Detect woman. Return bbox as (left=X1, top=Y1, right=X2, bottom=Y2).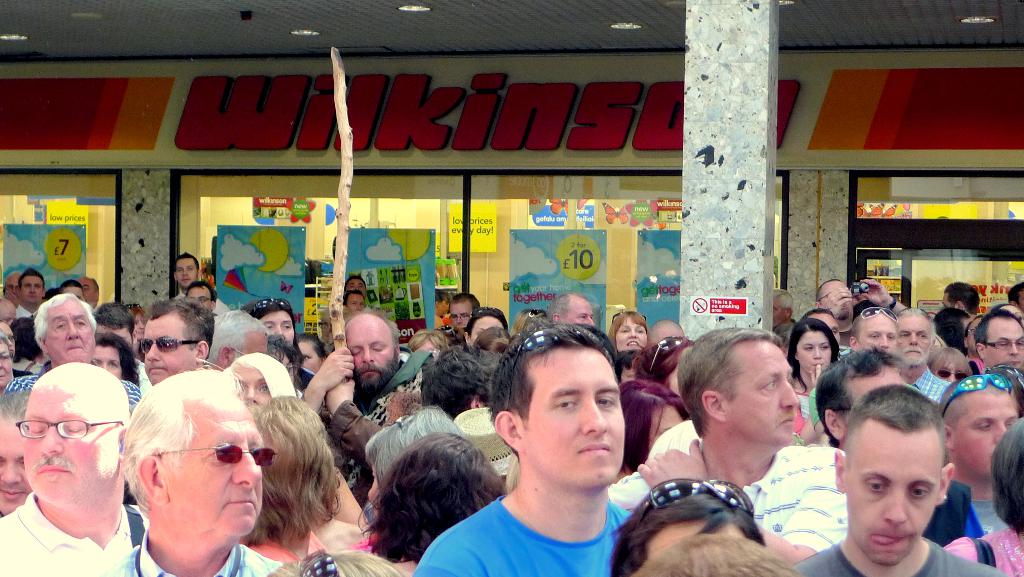
(left=939, top=418, right=1023, bottom=576).
